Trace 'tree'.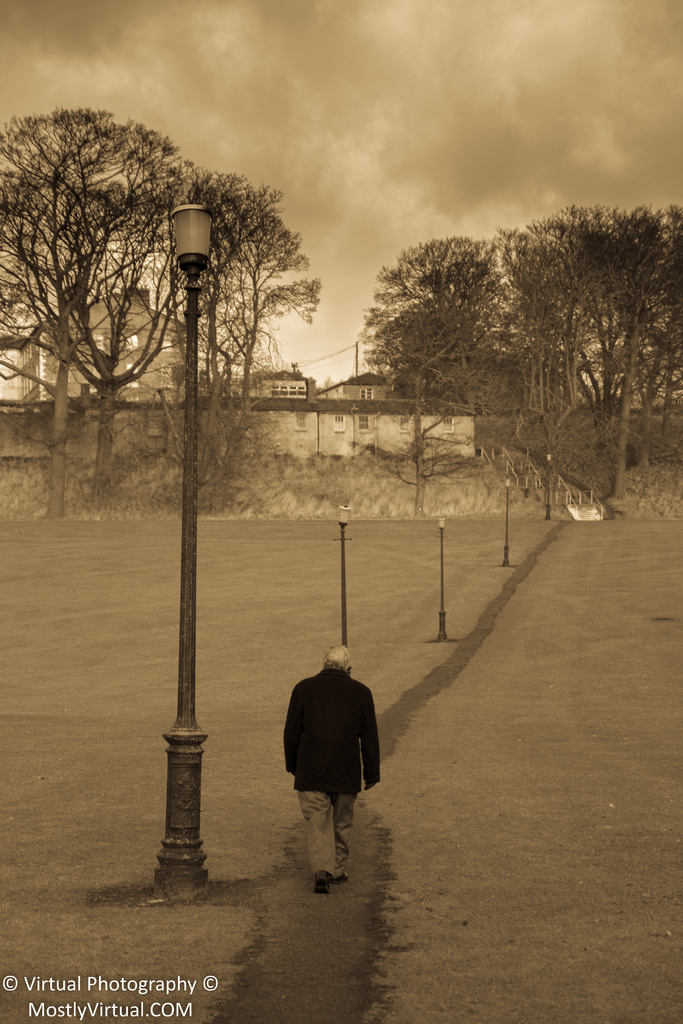
Traced to (left=577, top=196, right=682, bottom=511).
